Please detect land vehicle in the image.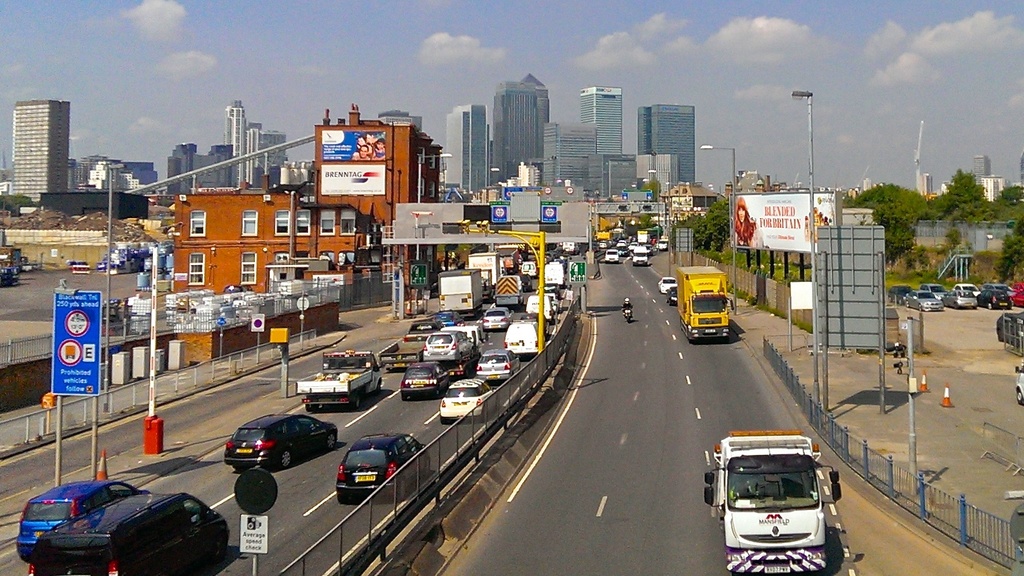
Rect(604, 247, 623, 265).
